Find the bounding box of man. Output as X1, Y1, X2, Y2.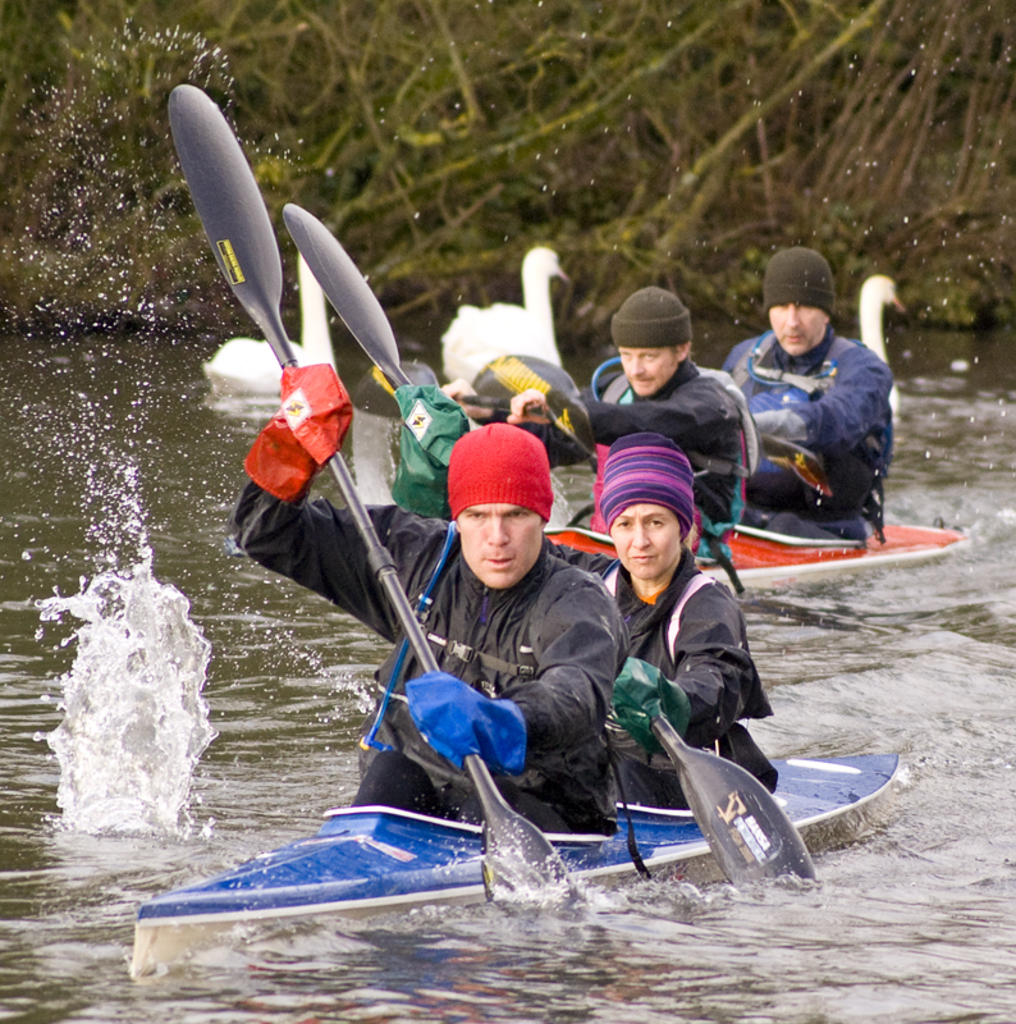
457, 289, 746, 559.
